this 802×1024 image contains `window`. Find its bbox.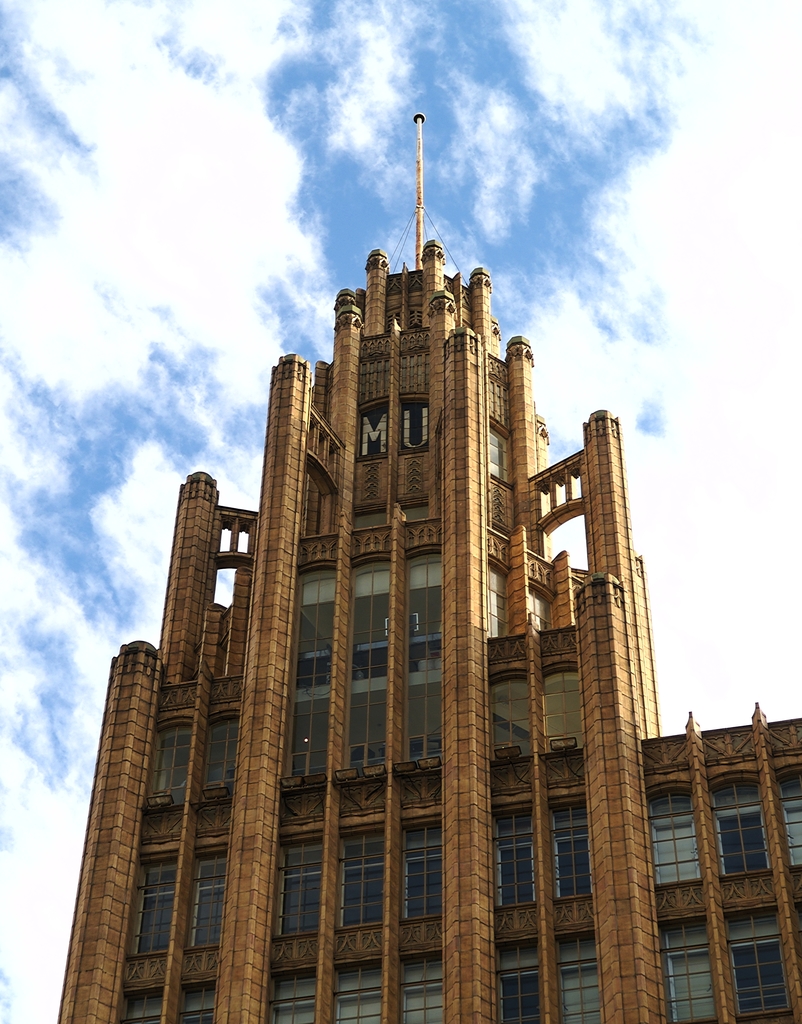
box(334, 820, 383, 926).
